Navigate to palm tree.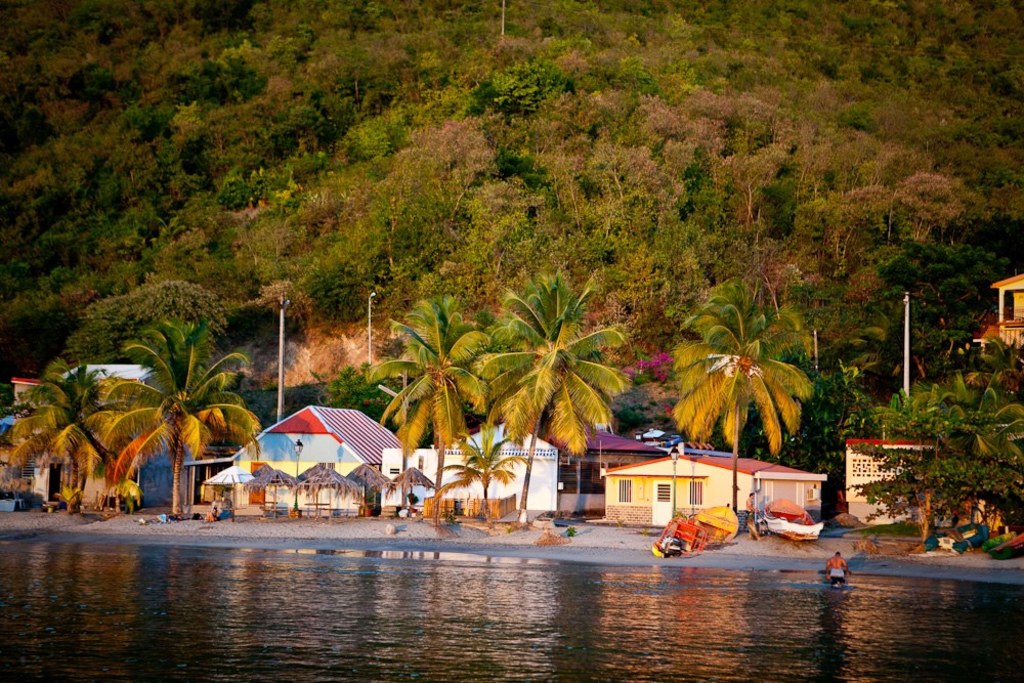
Navigation target: [70, 318, 228, 520].
